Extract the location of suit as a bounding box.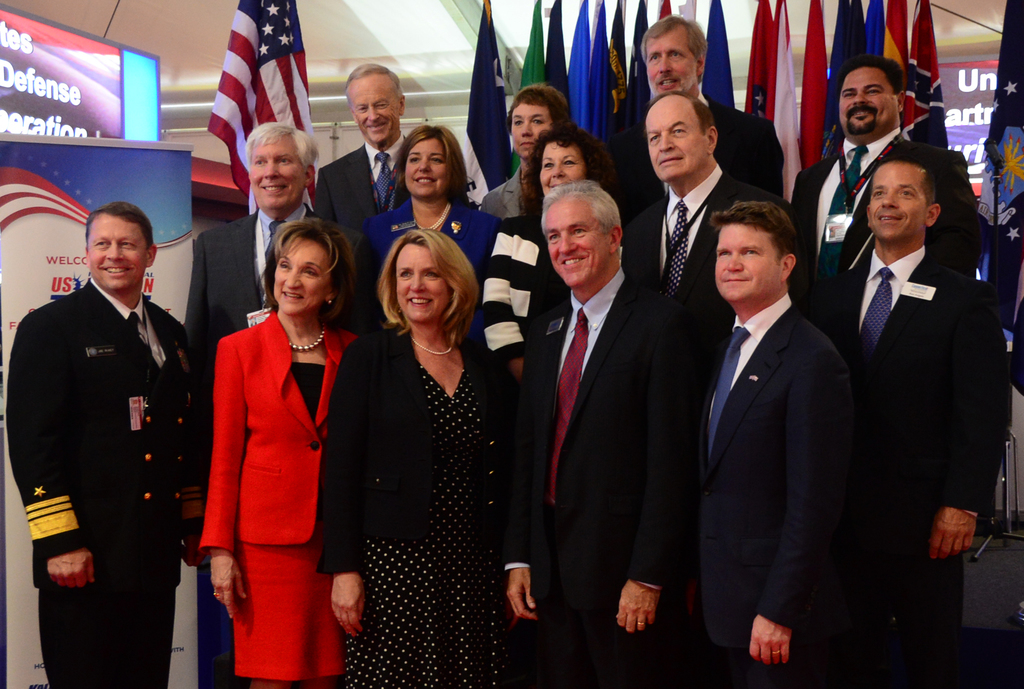
(624,163,800,324).
